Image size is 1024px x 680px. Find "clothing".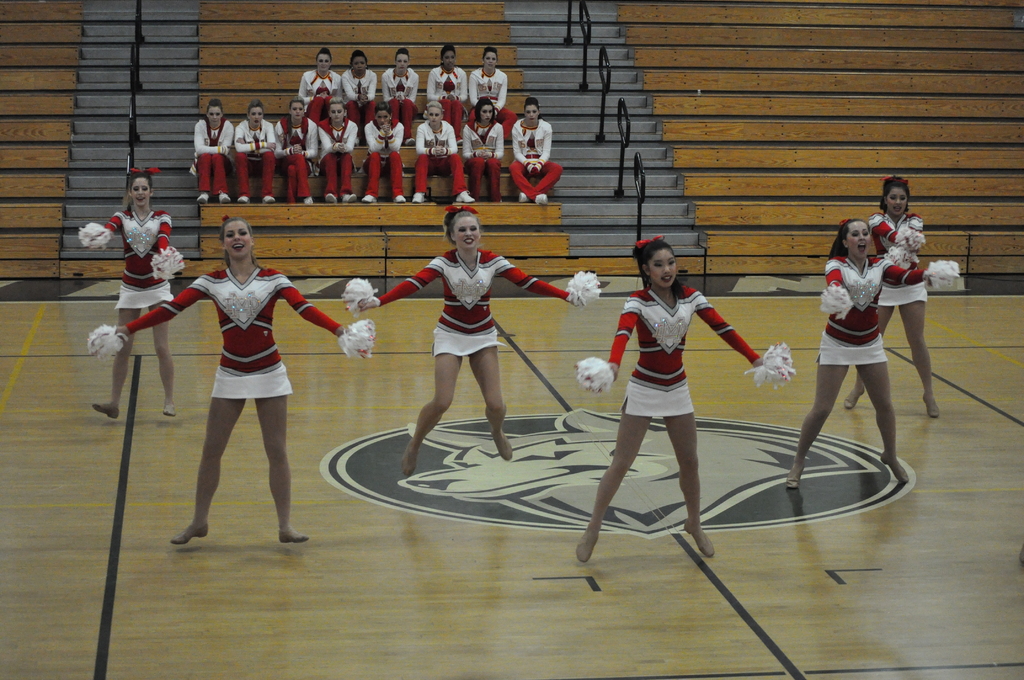
x1=194, y1=118, x2=236, y2=195.
